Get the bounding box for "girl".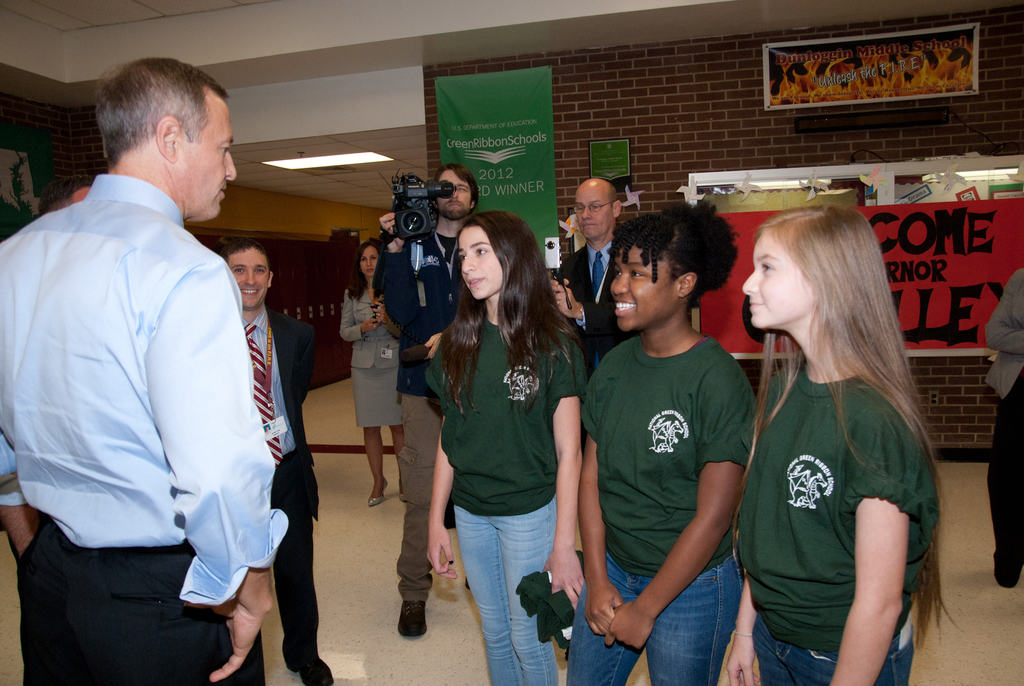
(719,208,962,685).
